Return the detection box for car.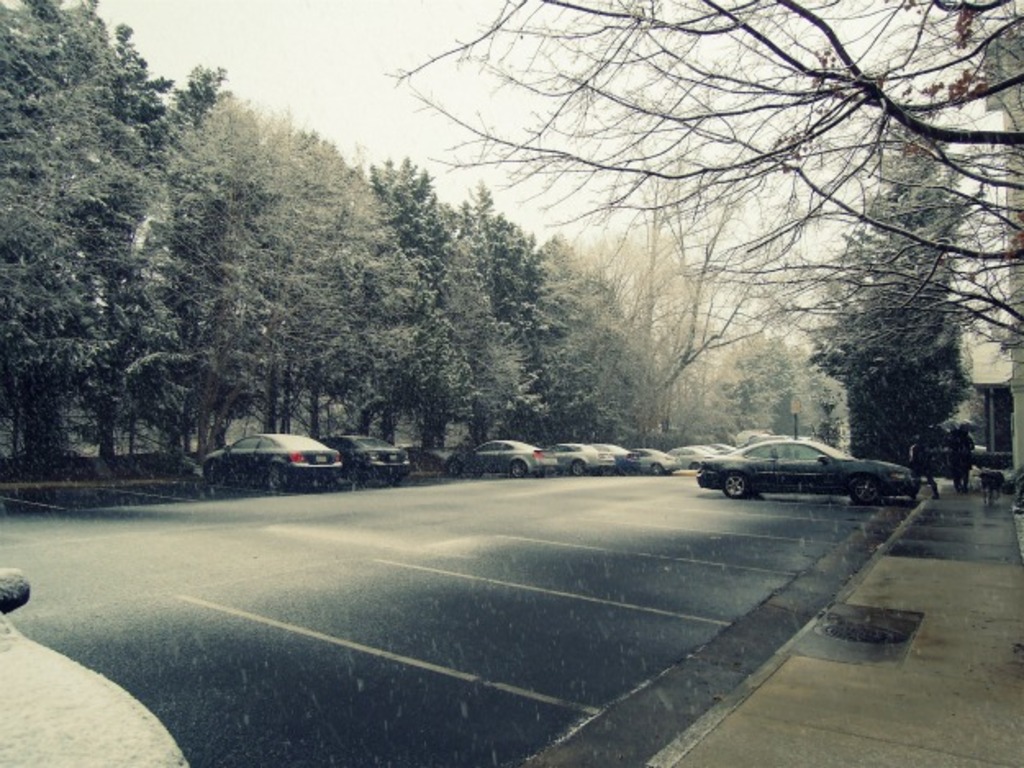
x1=629 y1=449 x2=678 y2=473.
